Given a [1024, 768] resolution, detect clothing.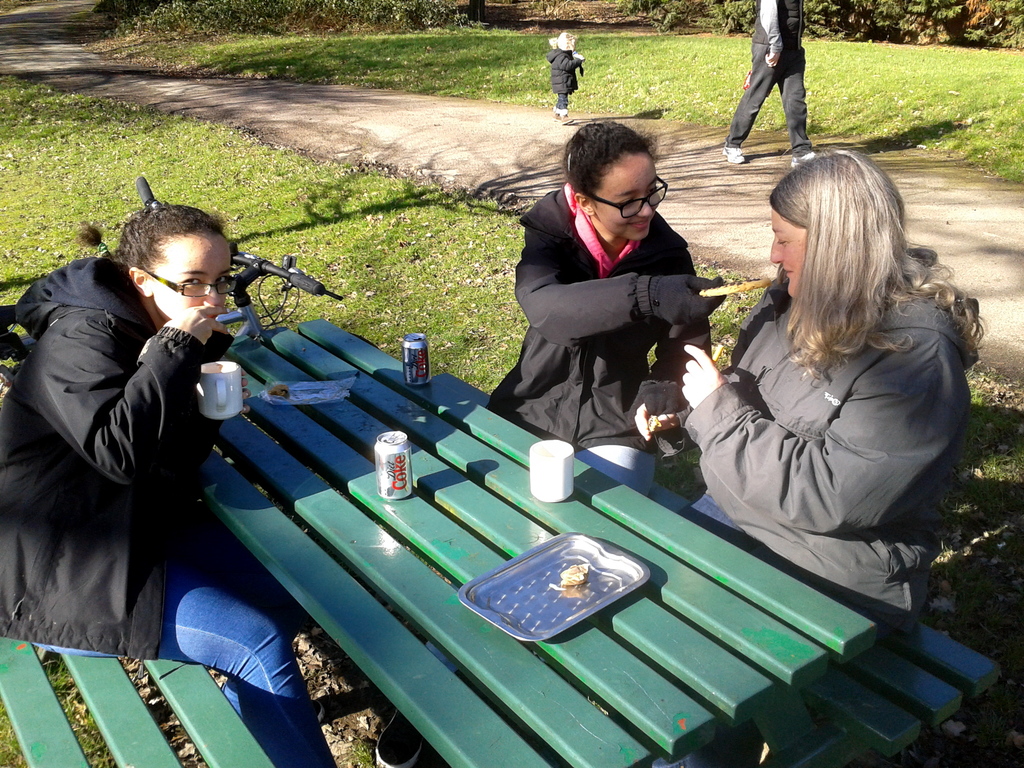
l=0, t=239, r=337, b=761.
